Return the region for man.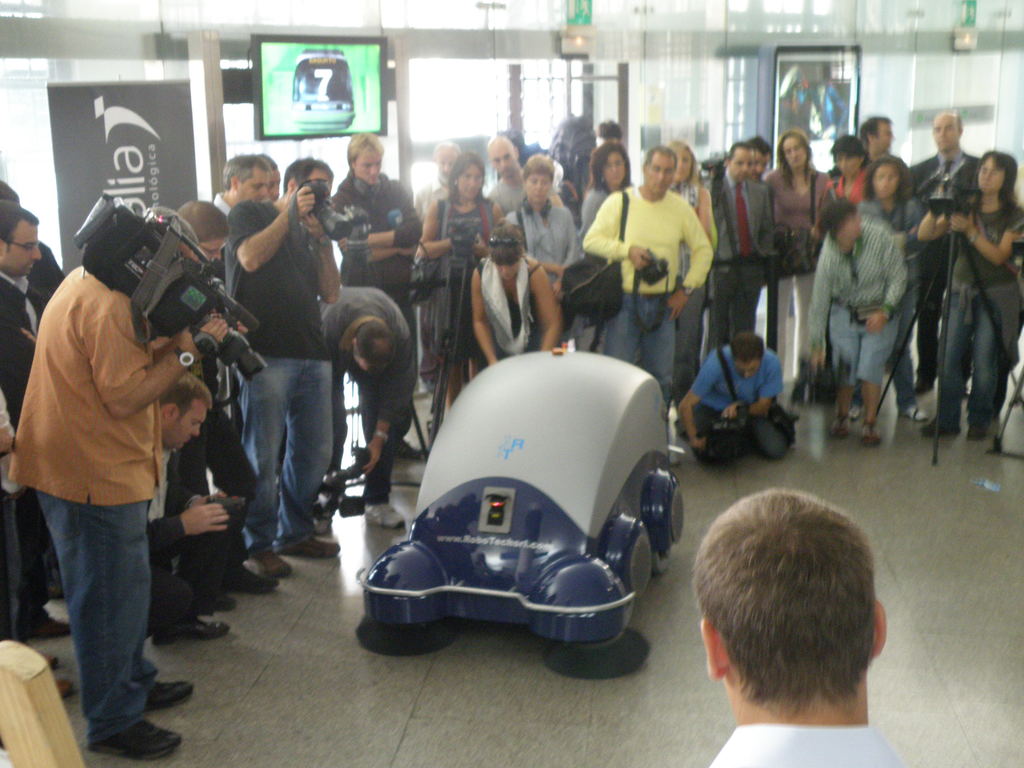
detection(705, 141, 775, 356).
